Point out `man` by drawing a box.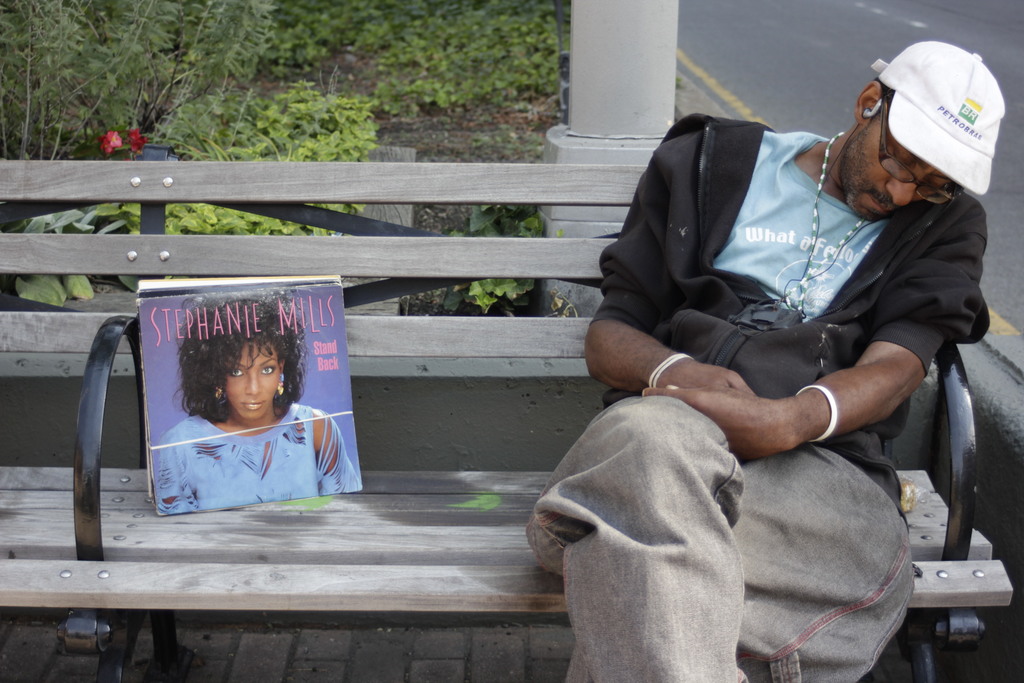
rect(549, 63, 998, 675).
